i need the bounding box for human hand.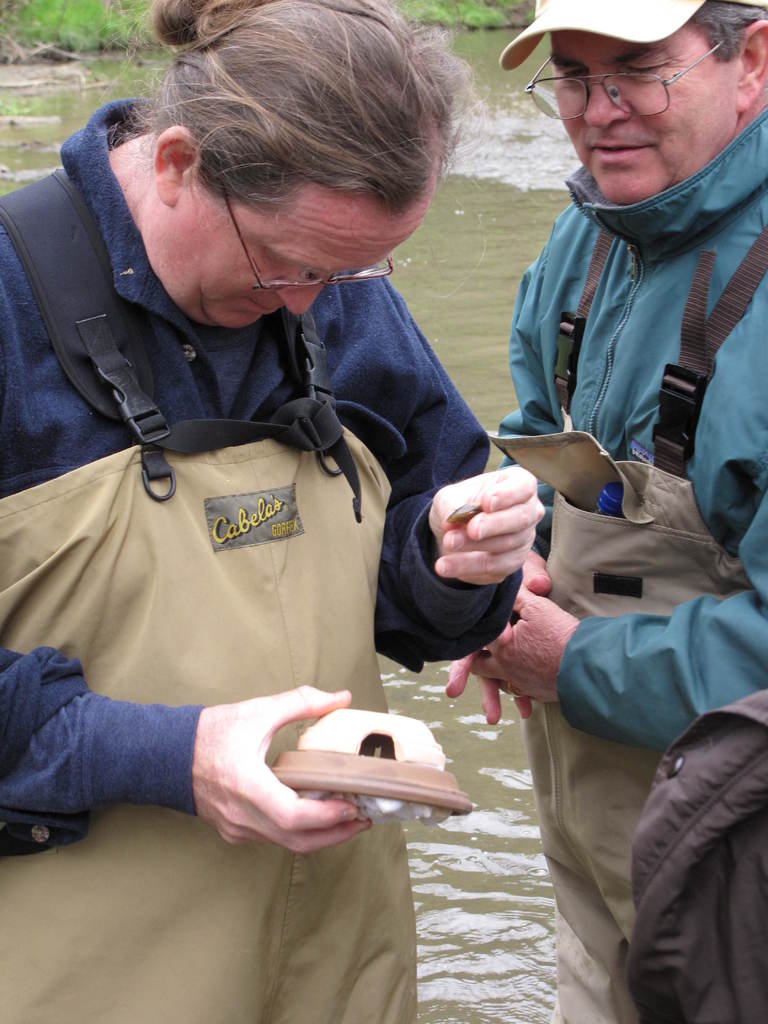
Here it is: {"x1": 444, "y1": 548, "x2": 554, "y2": 729}.
